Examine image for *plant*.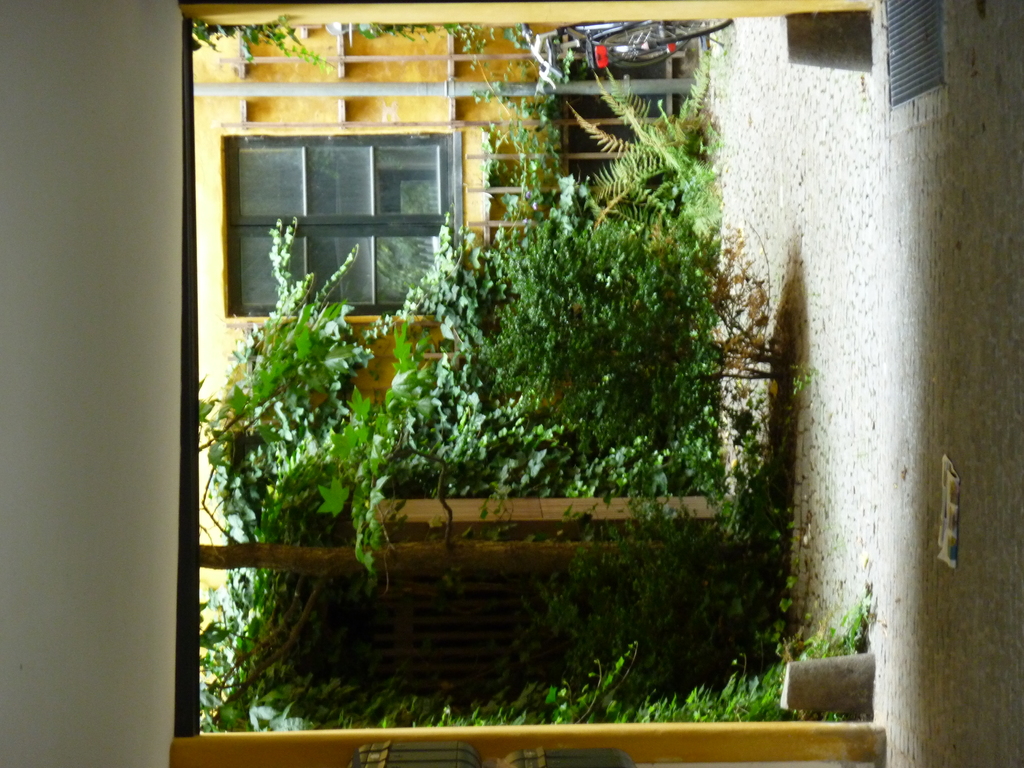
Examination result: <region>223, 294, 835, 561</region>.
